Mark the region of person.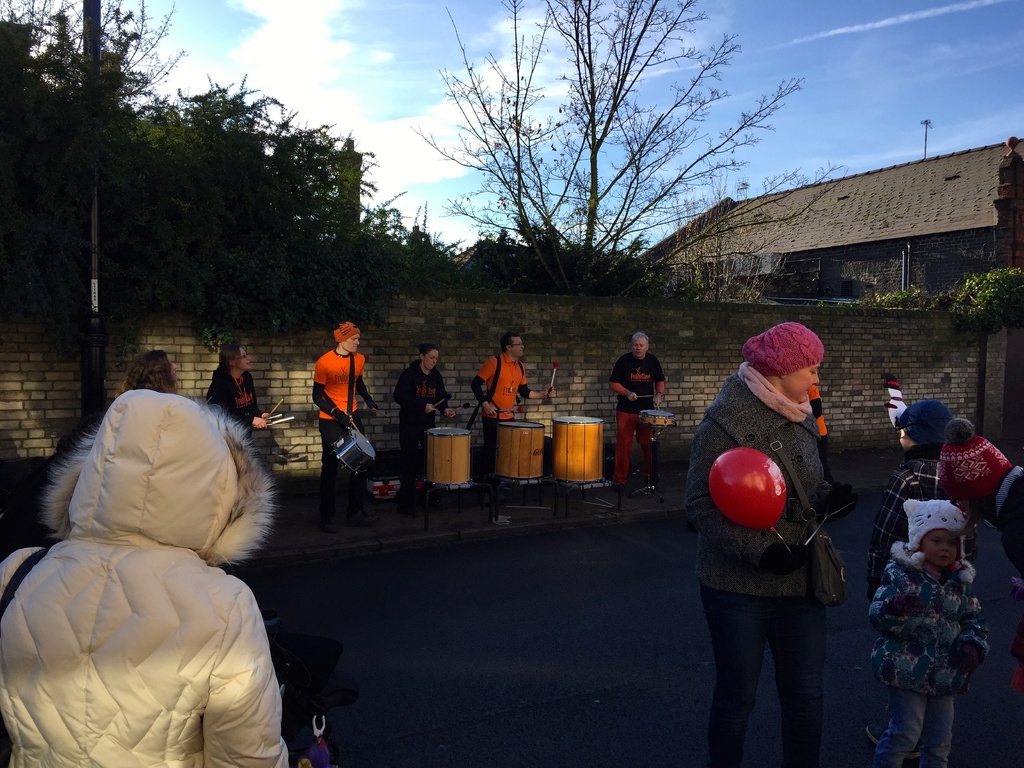
Region: <bbox>870, 504, 989, 767</bbox>.
